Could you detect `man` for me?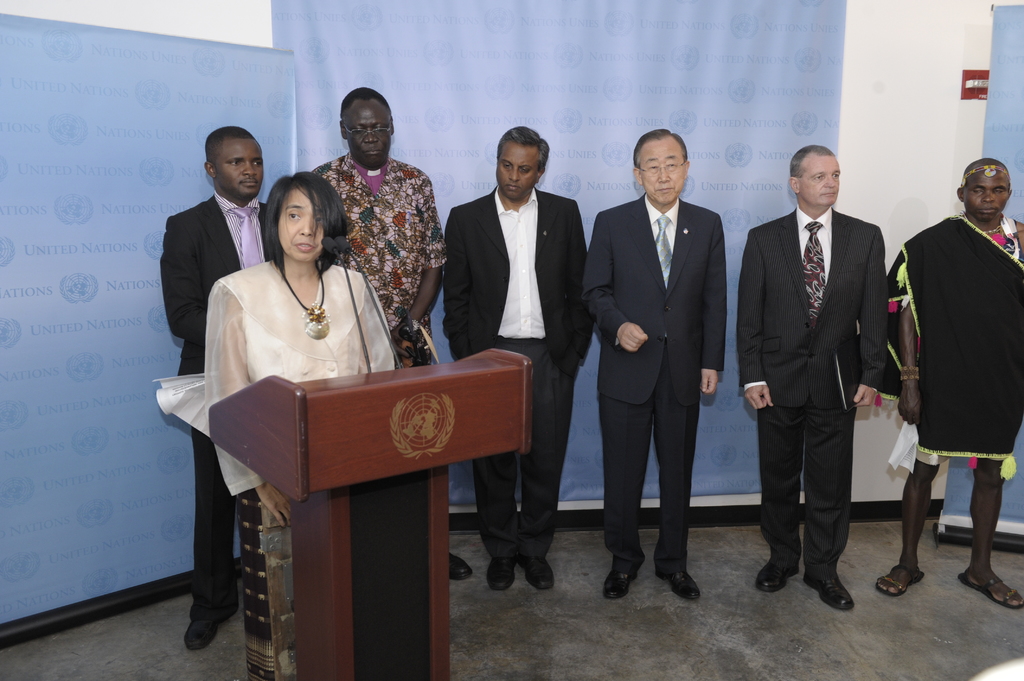
Detection result: locate(889, 104, 1017, 576).
